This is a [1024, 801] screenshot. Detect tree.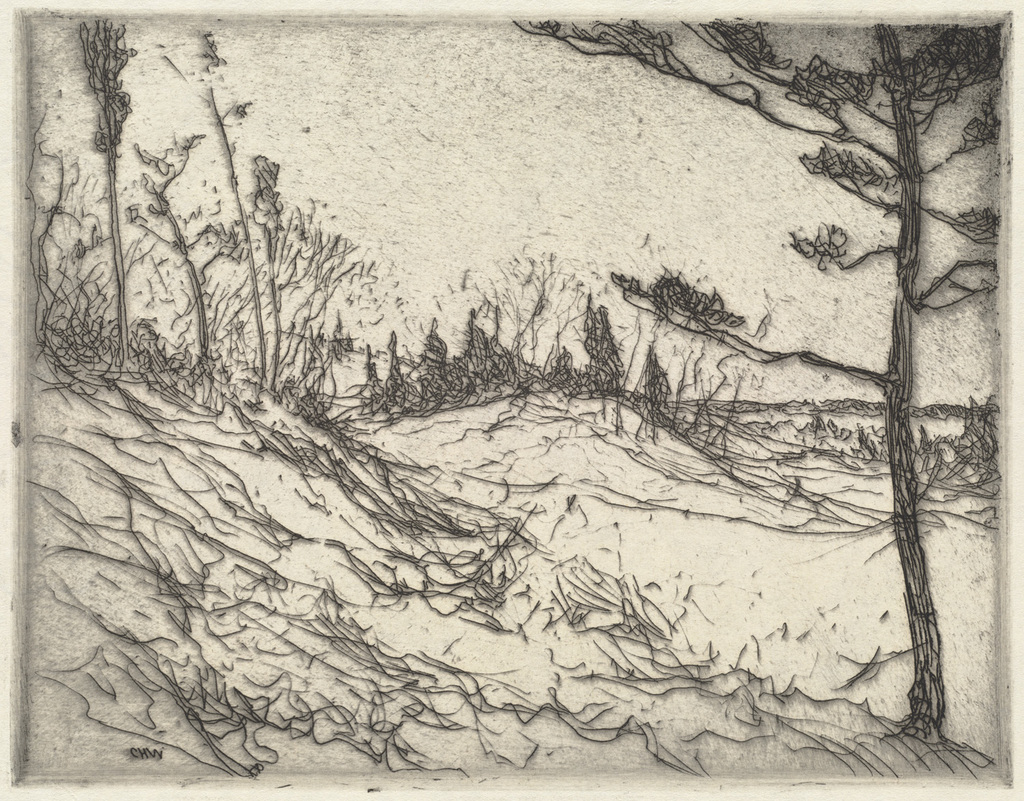
select_region(509, 19, 1006, 746).
